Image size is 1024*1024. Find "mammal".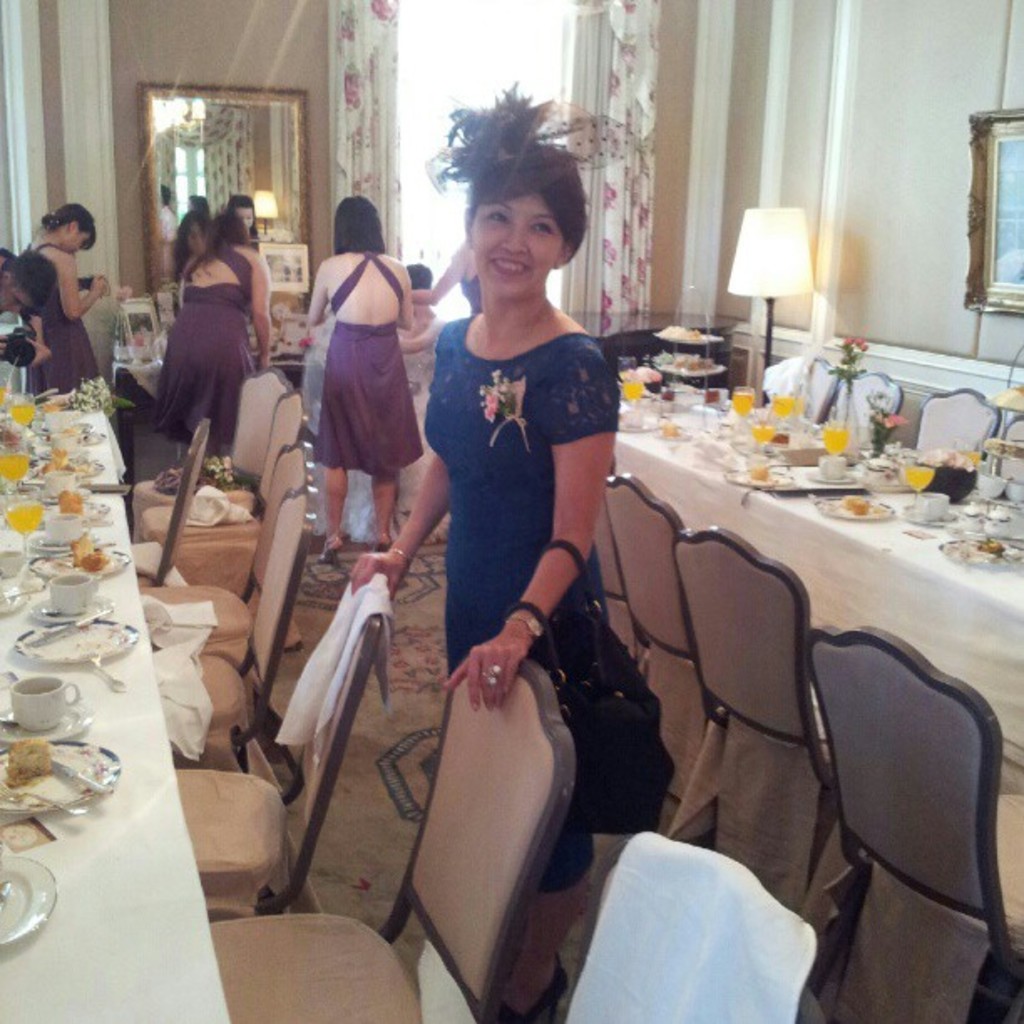
locate(161, 204, 269, 465).
